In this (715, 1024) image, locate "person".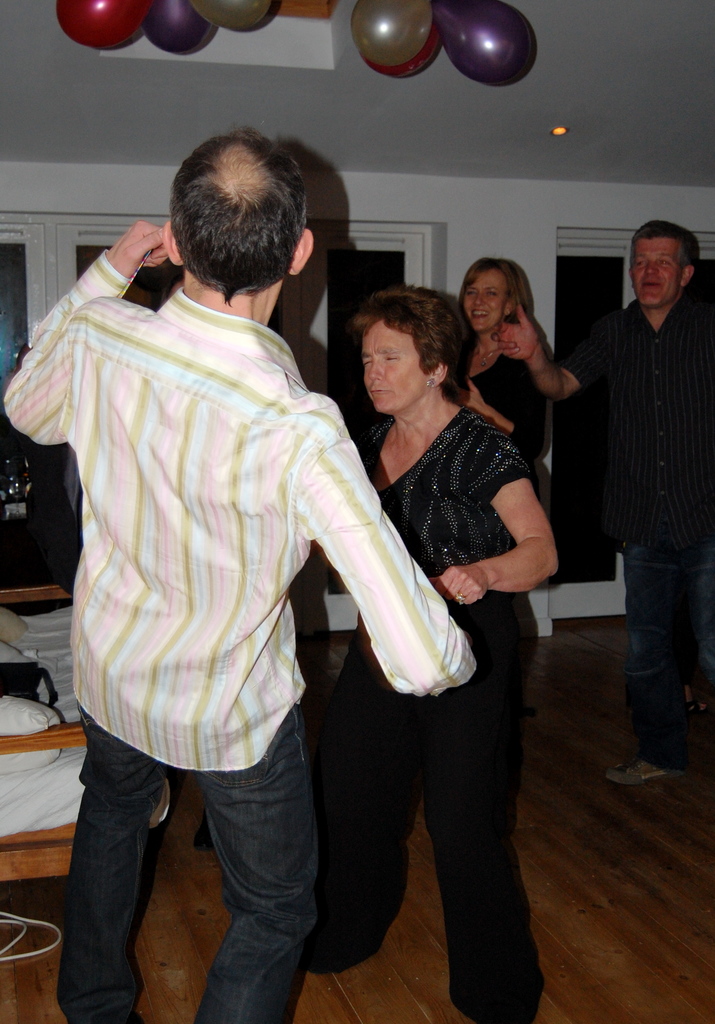
Bounding box: x1=559 y1=188 x2=707 y2=736.
